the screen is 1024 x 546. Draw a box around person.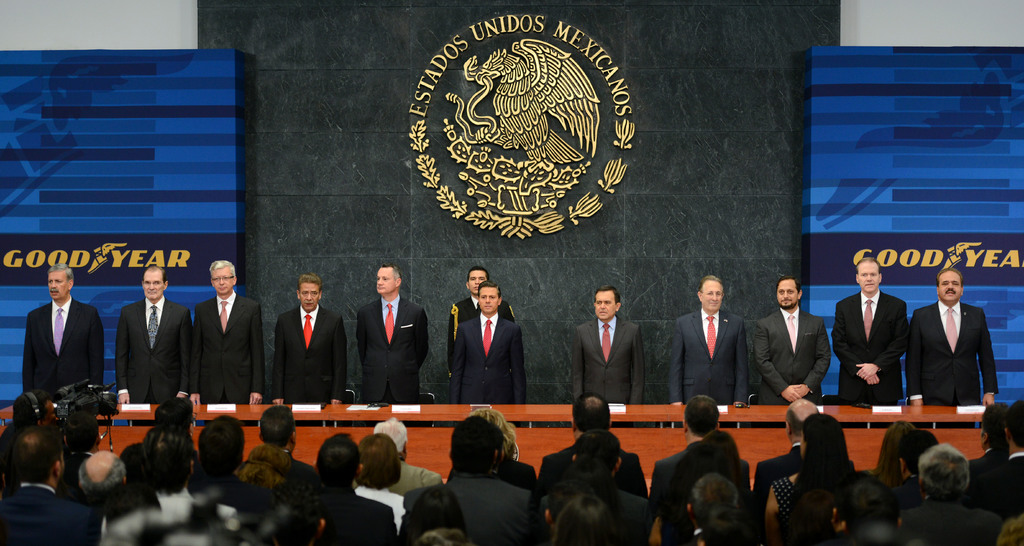
575 283 639 407.
